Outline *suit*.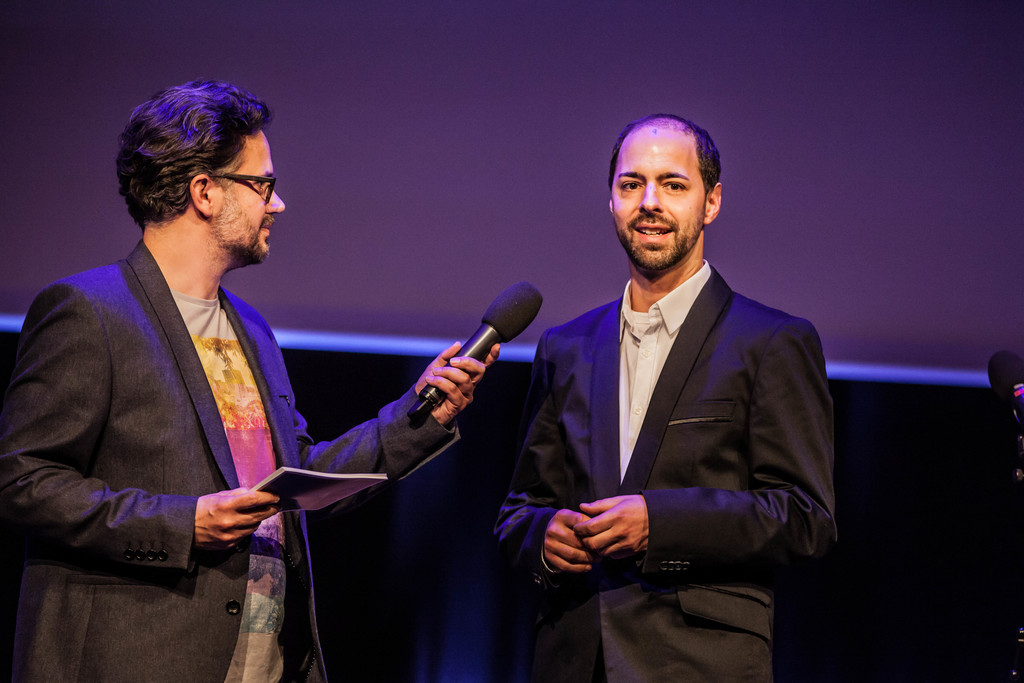
Outline: region(13, 135, 335, 650).
